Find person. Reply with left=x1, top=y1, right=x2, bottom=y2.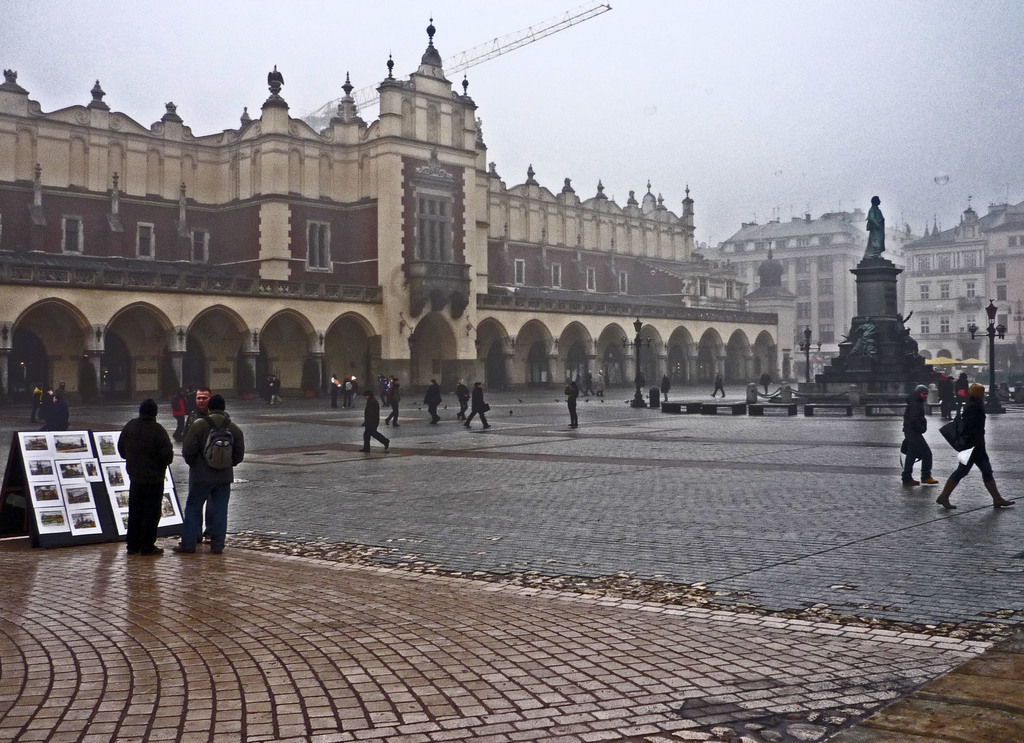
left=170, top=395, right=247, bottom=557.
